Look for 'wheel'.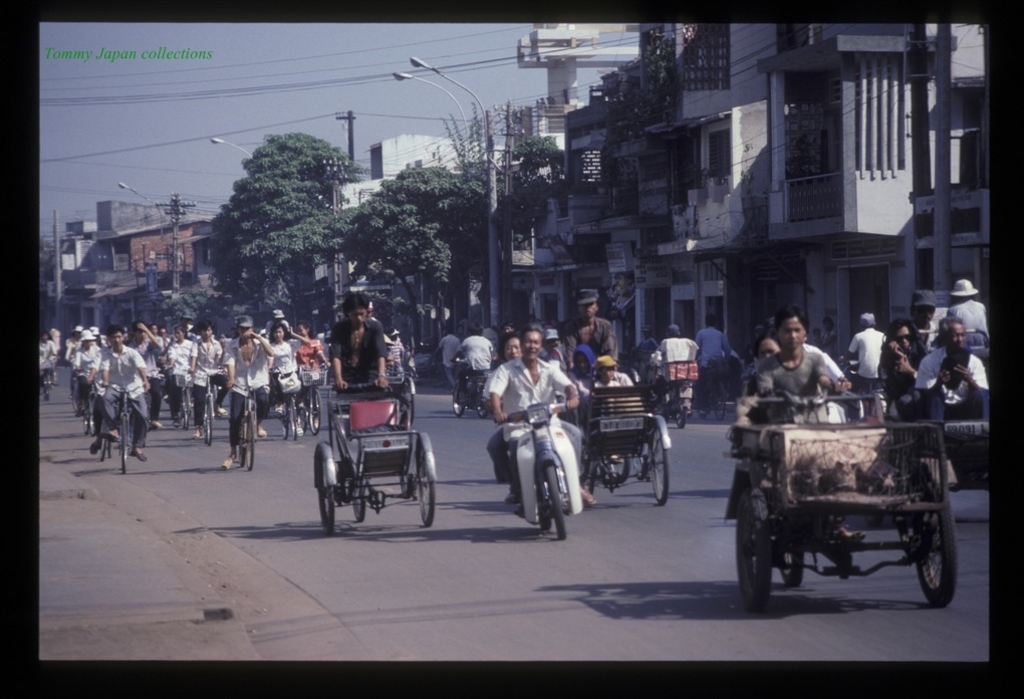
Found: [539, 483, 552, 530].
